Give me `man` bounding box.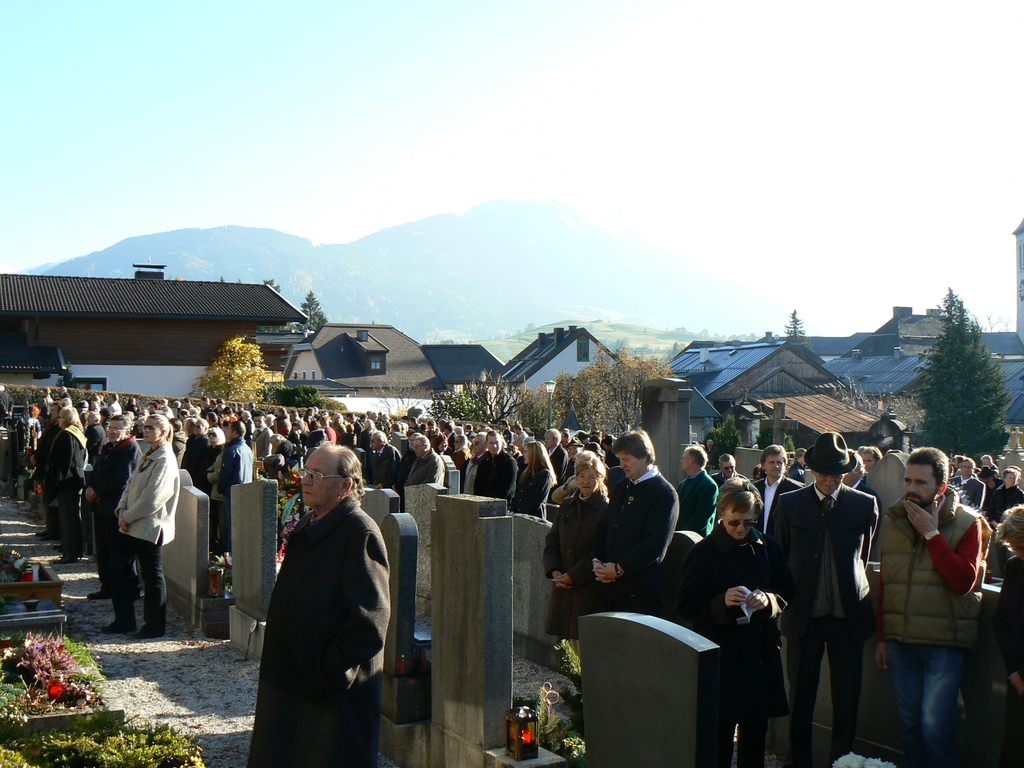
{"x1": 950, "y1": 458, "x2": 985, "y2": 511}.
